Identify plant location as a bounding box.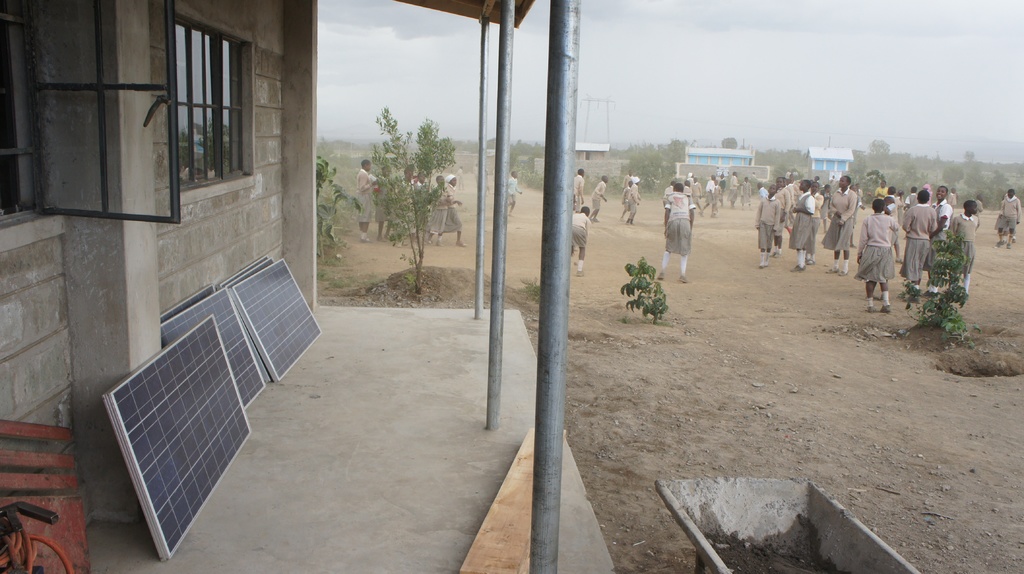
box(311, 148, 356, 259).
